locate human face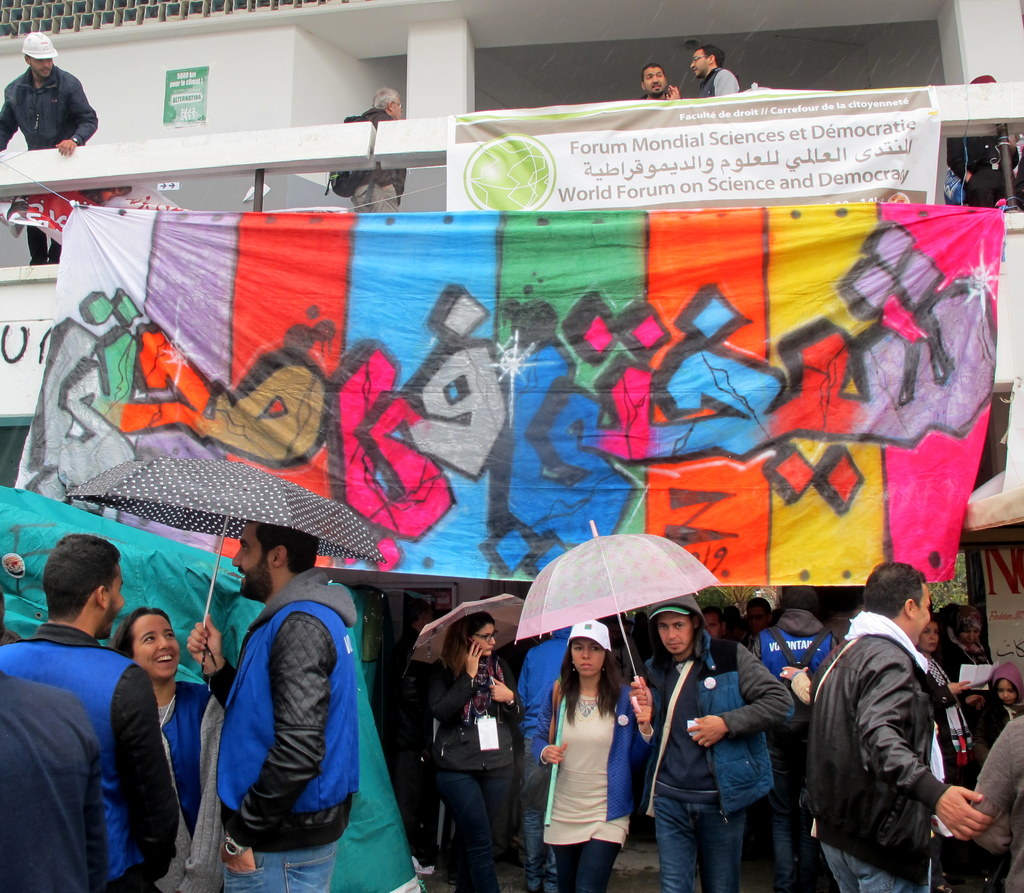
rect(913, 587, 934, 642)
